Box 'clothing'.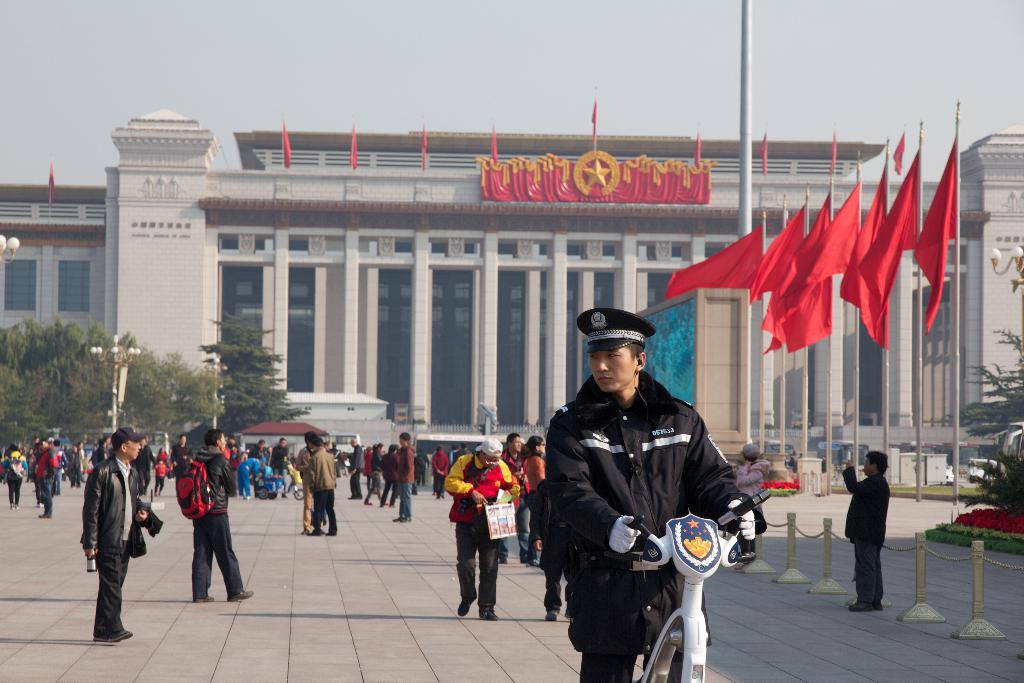
locate(191, 443, 246, 598).
